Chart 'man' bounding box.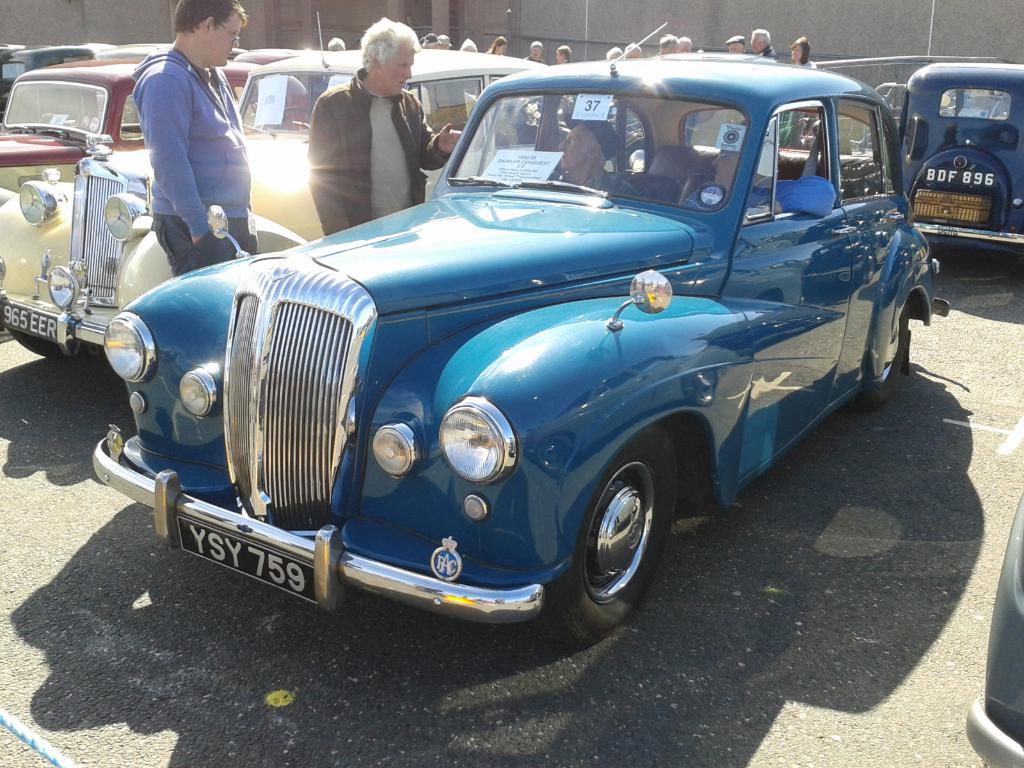
Charted: detection(105, 14, 253, 273).
